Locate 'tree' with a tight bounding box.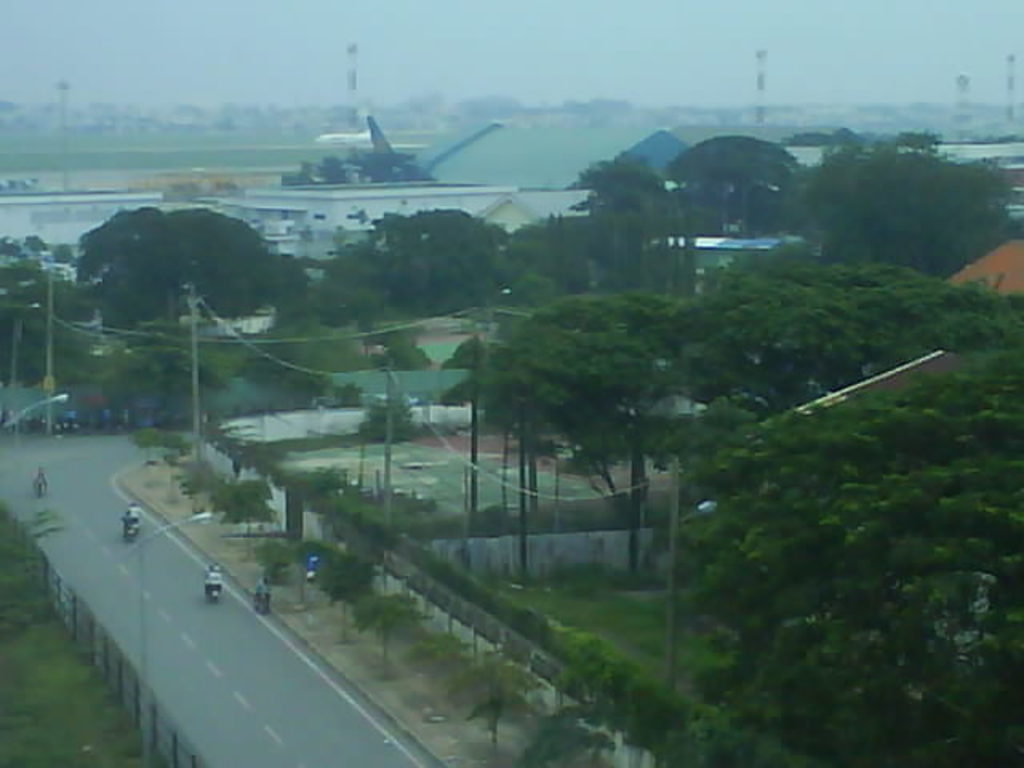
[x1=563, y1=150, x2=691, y2=248].
